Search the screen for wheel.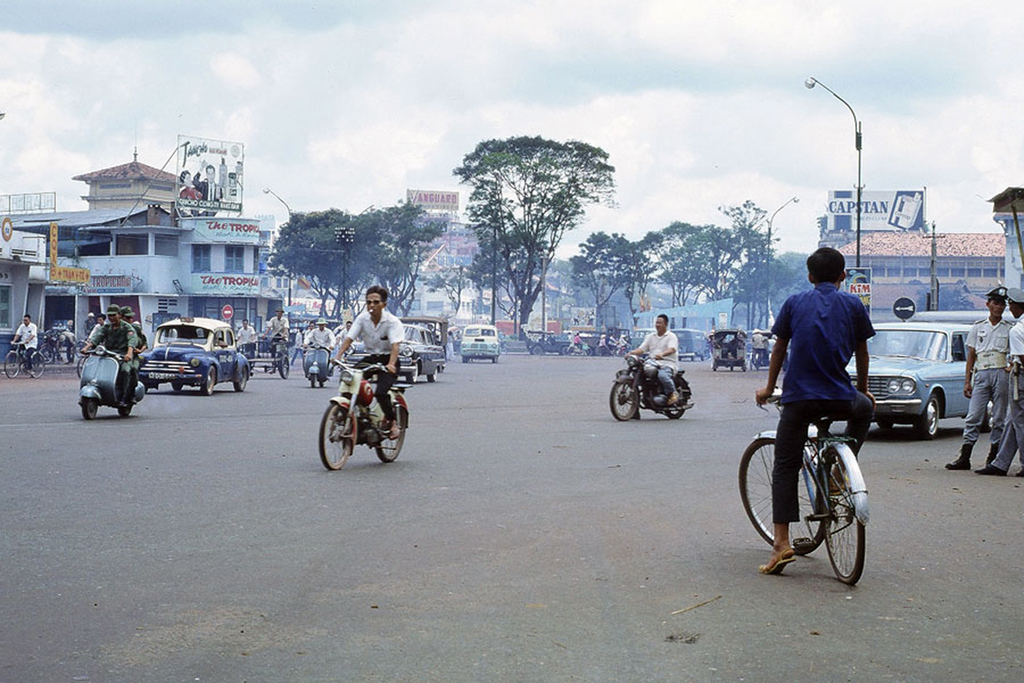
Found at <region>667, 379, 688, 417</region>.
